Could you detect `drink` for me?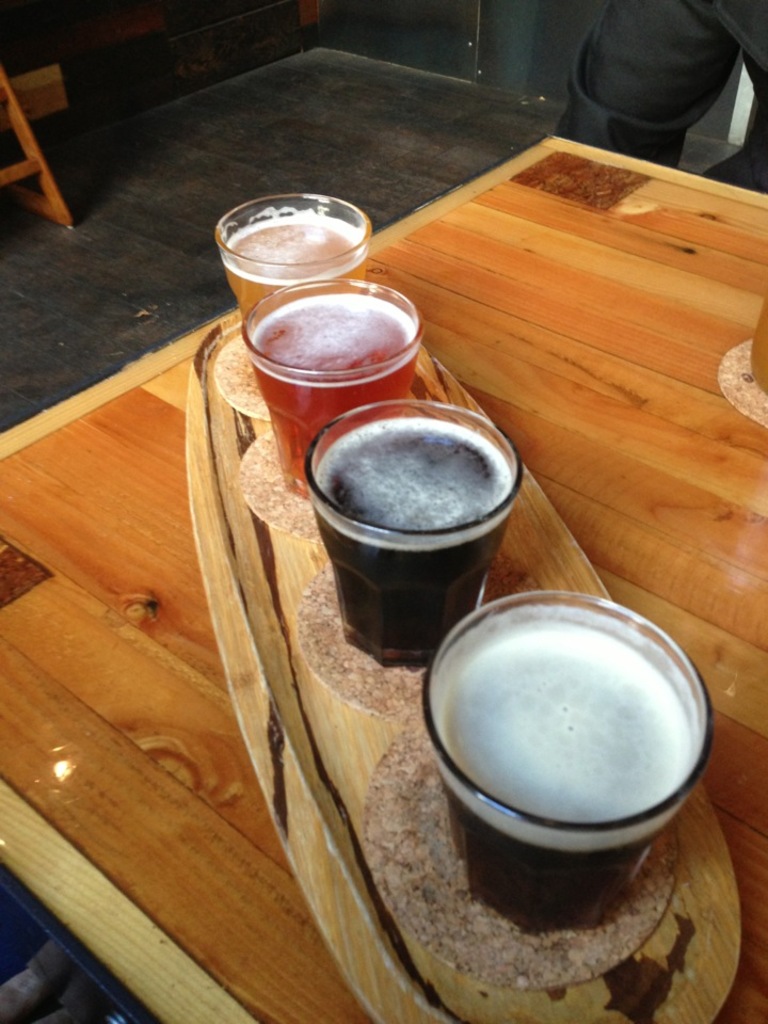
Detection result: <region>225, 217, 365, 318</region>.
